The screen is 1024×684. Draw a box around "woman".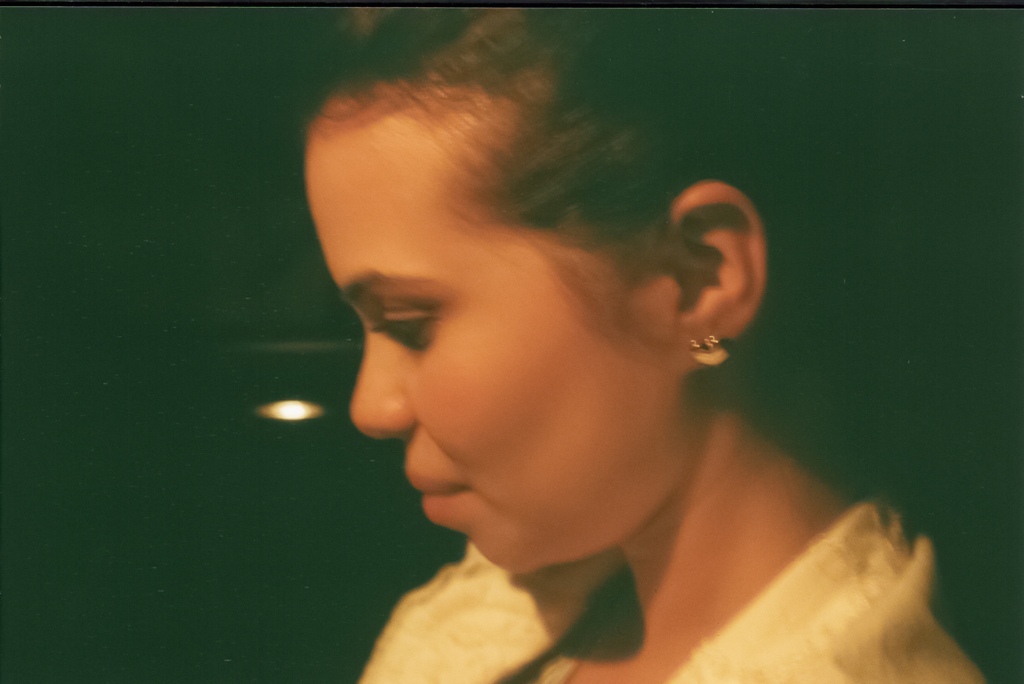
296,7,997,683.
